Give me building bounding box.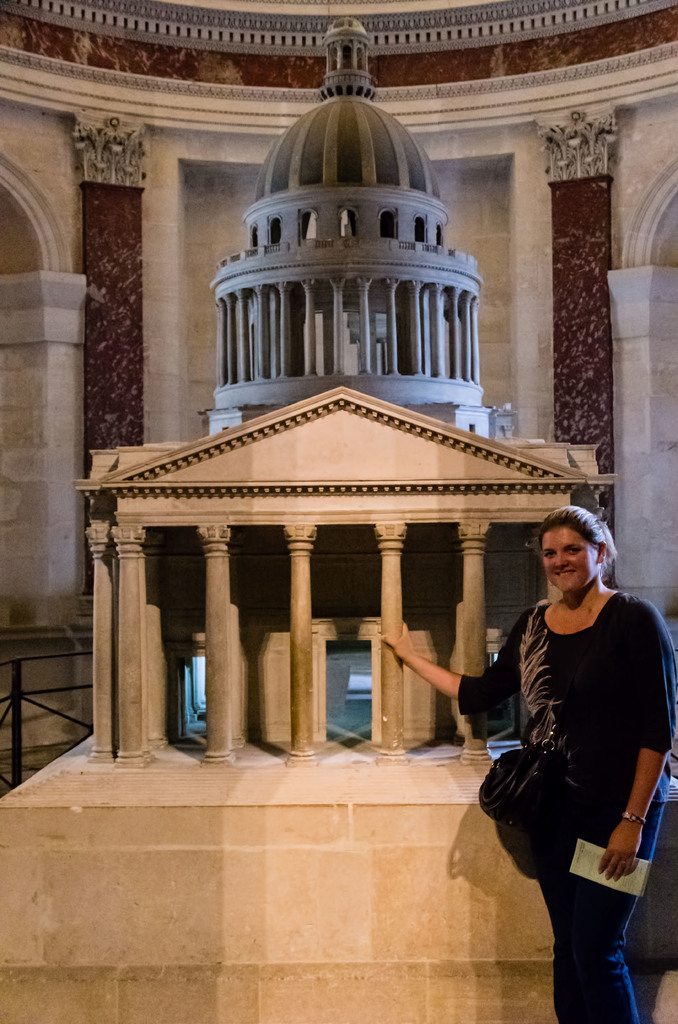
0 0 677 1023.
